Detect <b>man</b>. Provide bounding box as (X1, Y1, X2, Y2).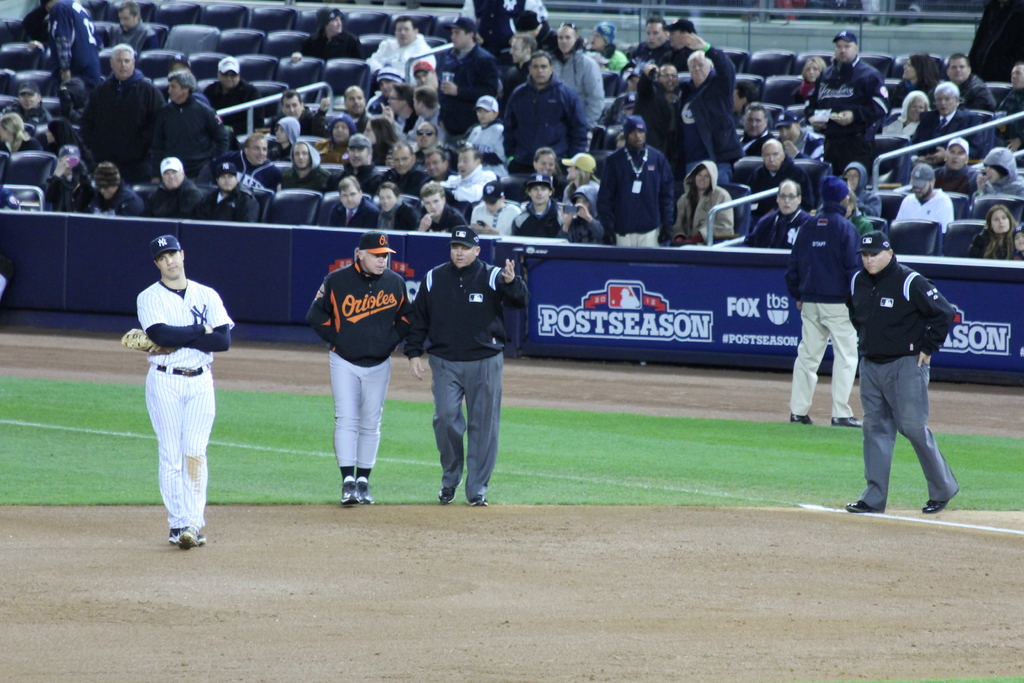
(841, 233, 964, 517).
